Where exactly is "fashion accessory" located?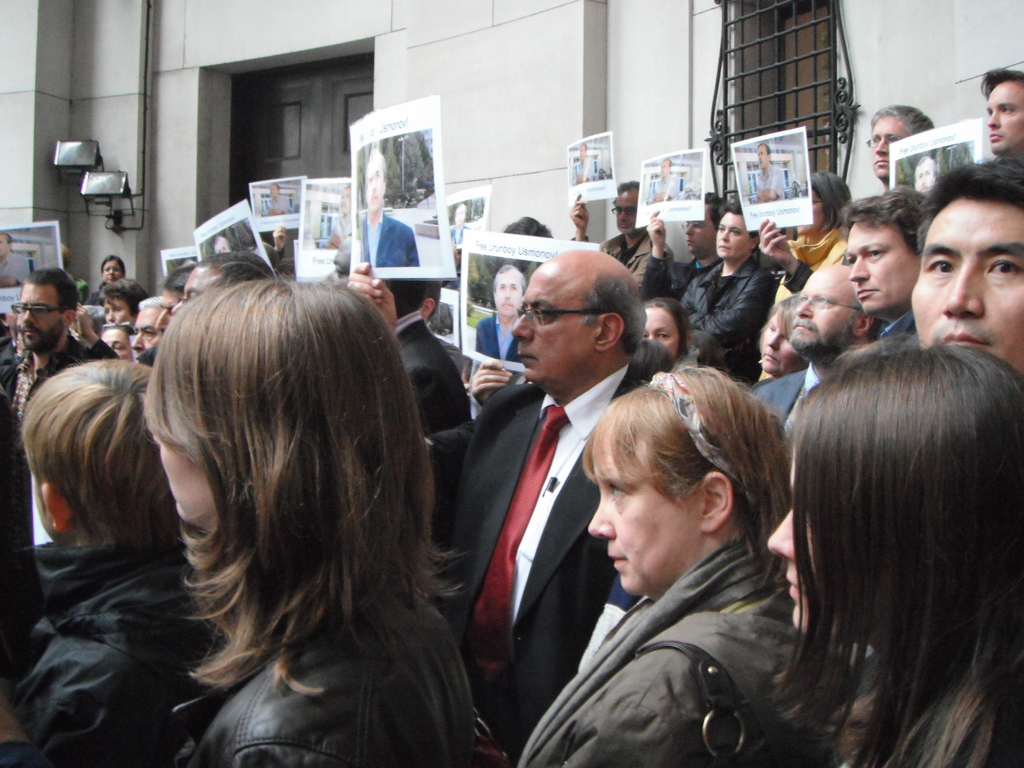
Its bounding box is [left=649, top=368, right=763, bottom=507].
